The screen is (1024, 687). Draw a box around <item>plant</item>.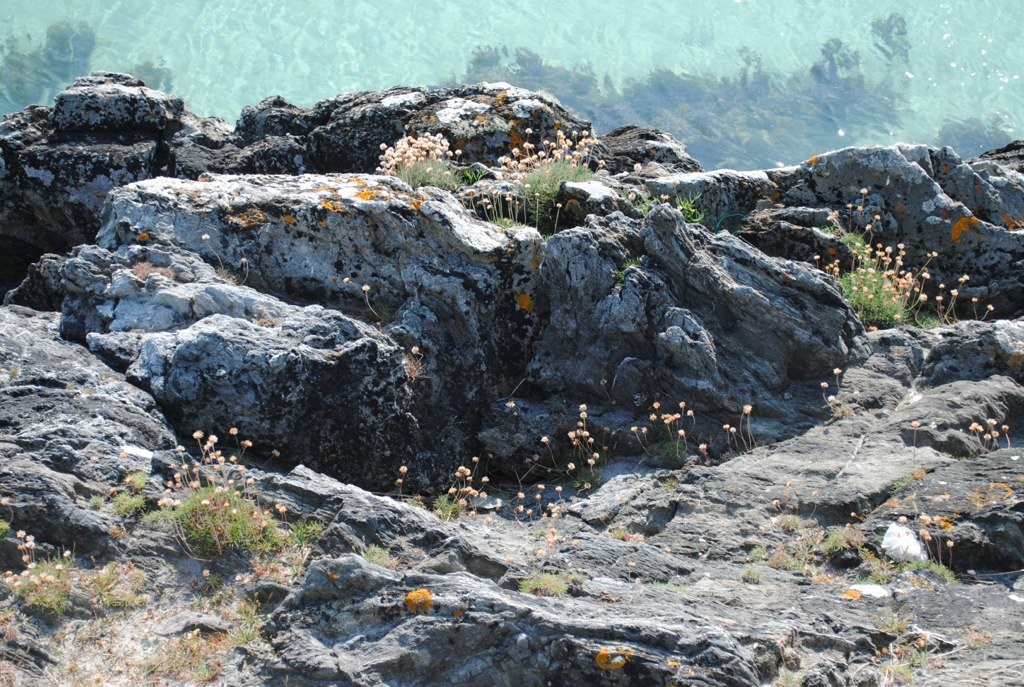
<bbox>866, 620, 934, 686</bbox>.
